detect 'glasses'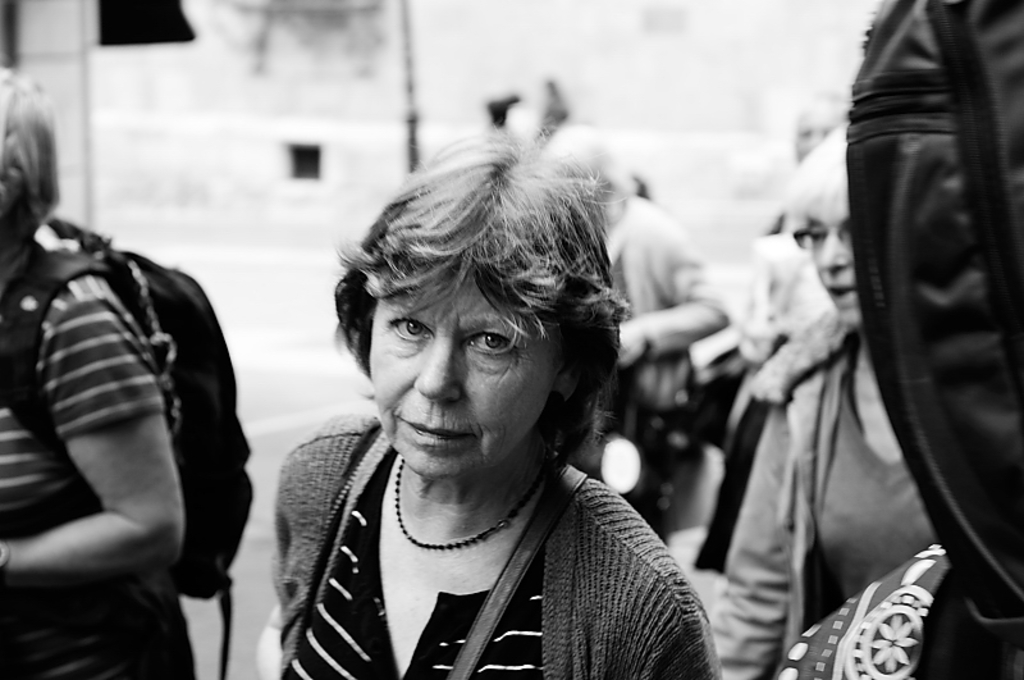
left=787, top=223, right=855, bottom=256
